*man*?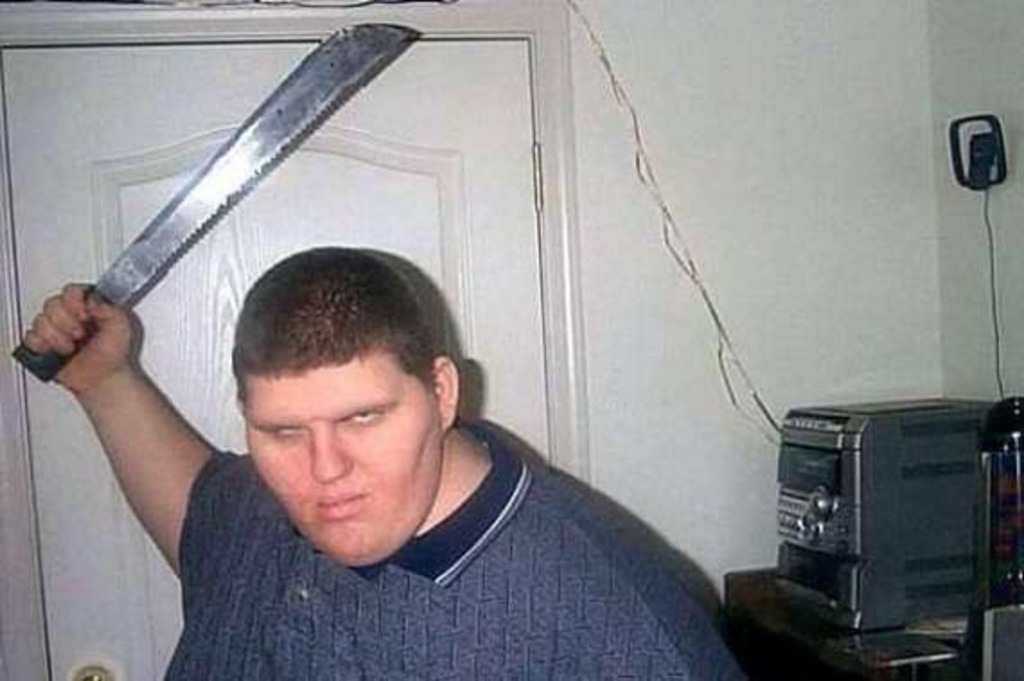
detection(65, 169, 790, 649)
